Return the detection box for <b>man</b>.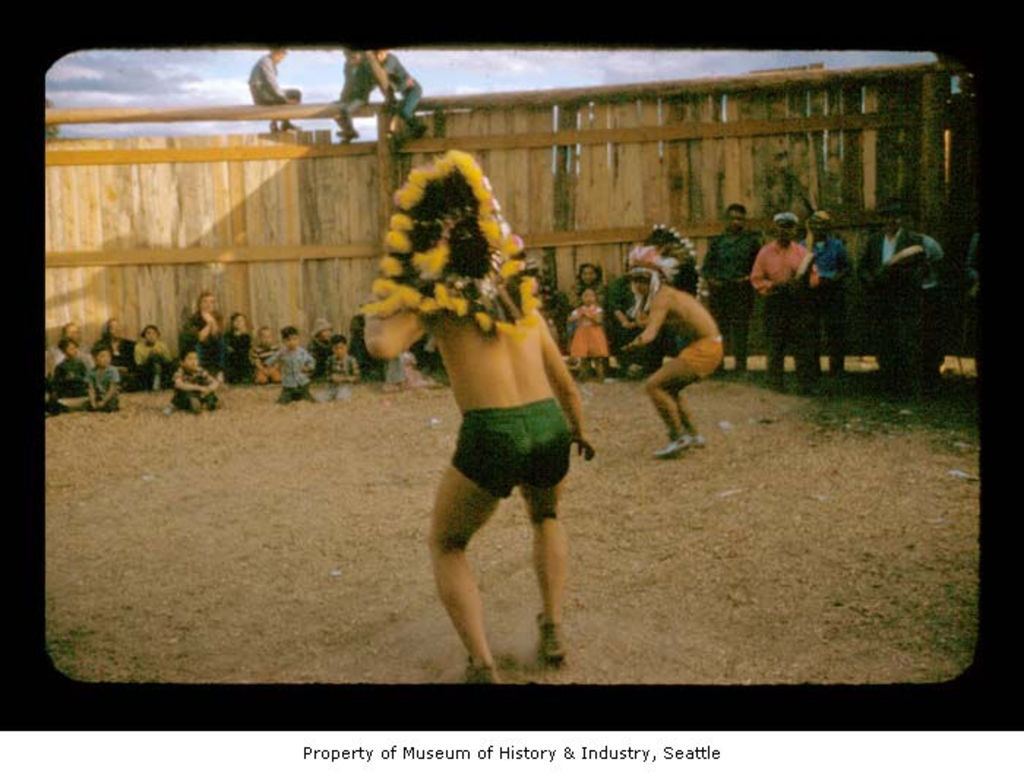
(x1=838, y1=196, x2=922, y2=386).
